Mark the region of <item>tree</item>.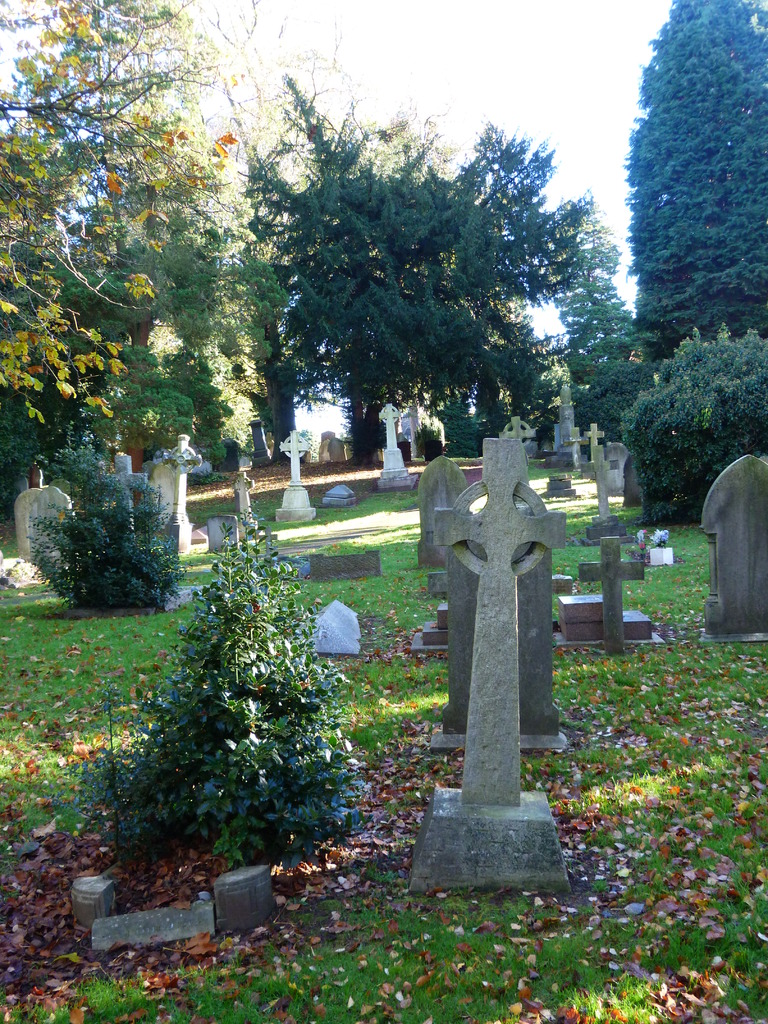
Region: detection(214, 52, 528, 440).
